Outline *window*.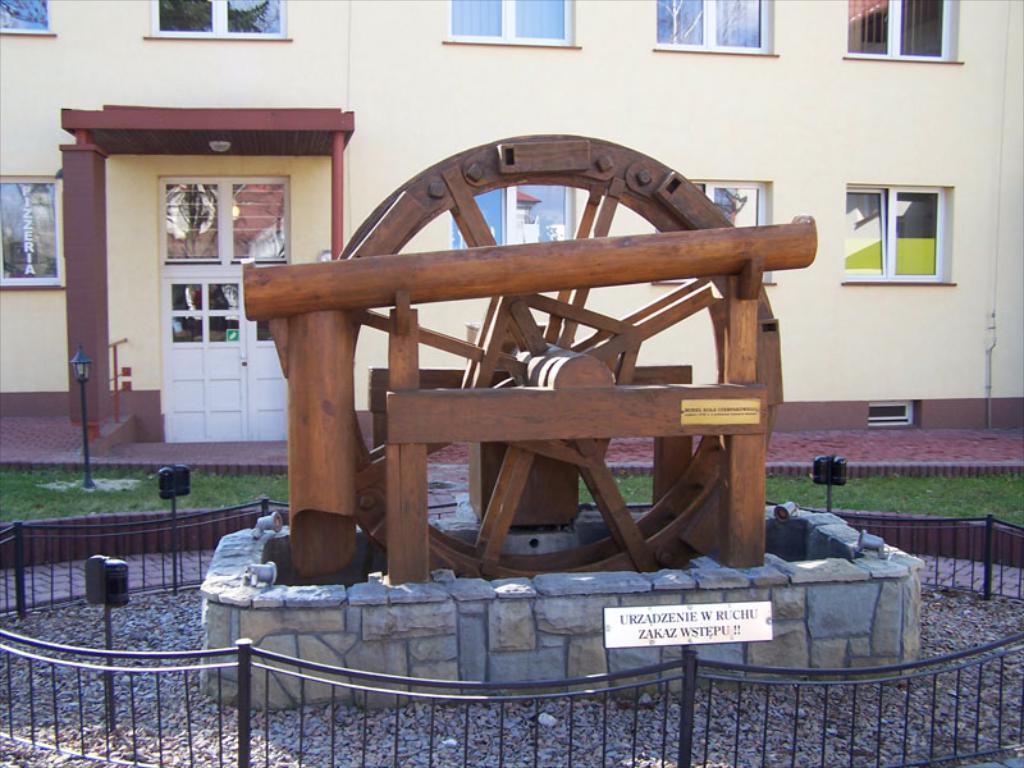
Outline: (left=442, top=0, right=582, bottom=47).
